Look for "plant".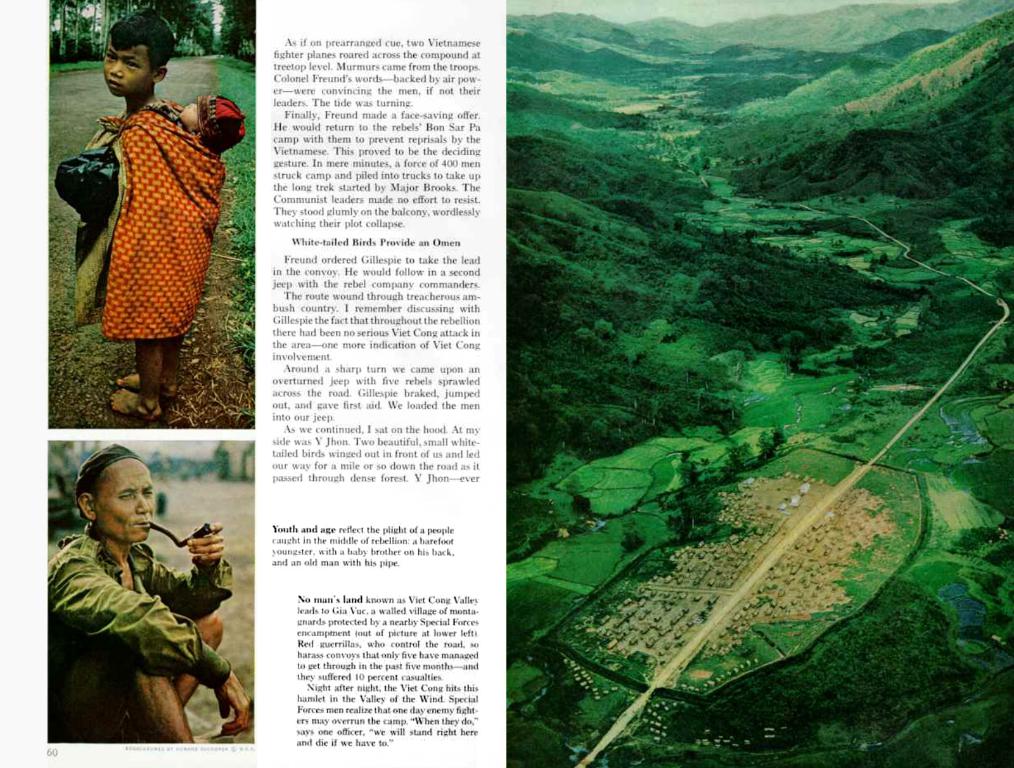
Found: l=562, t=314, r=619, b=358.
